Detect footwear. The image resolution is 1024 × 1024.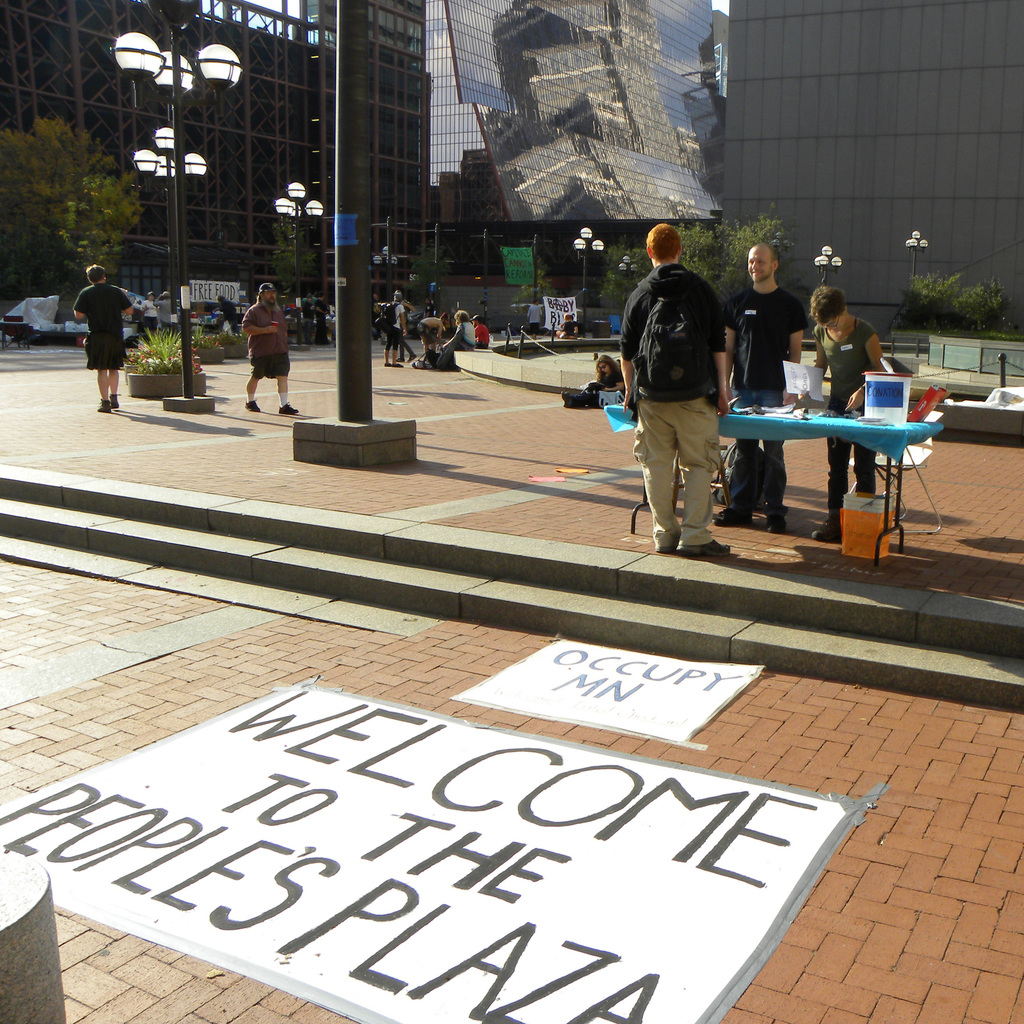
box(245, 398, 257, 412).
